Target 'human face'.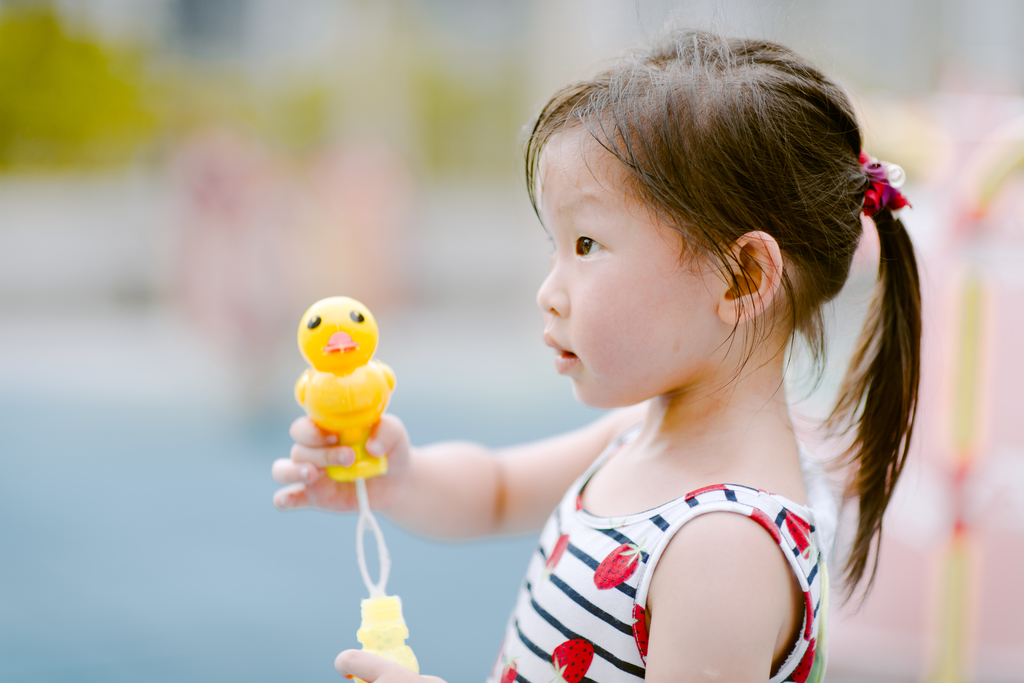
Target region: [539,122,720,408].
